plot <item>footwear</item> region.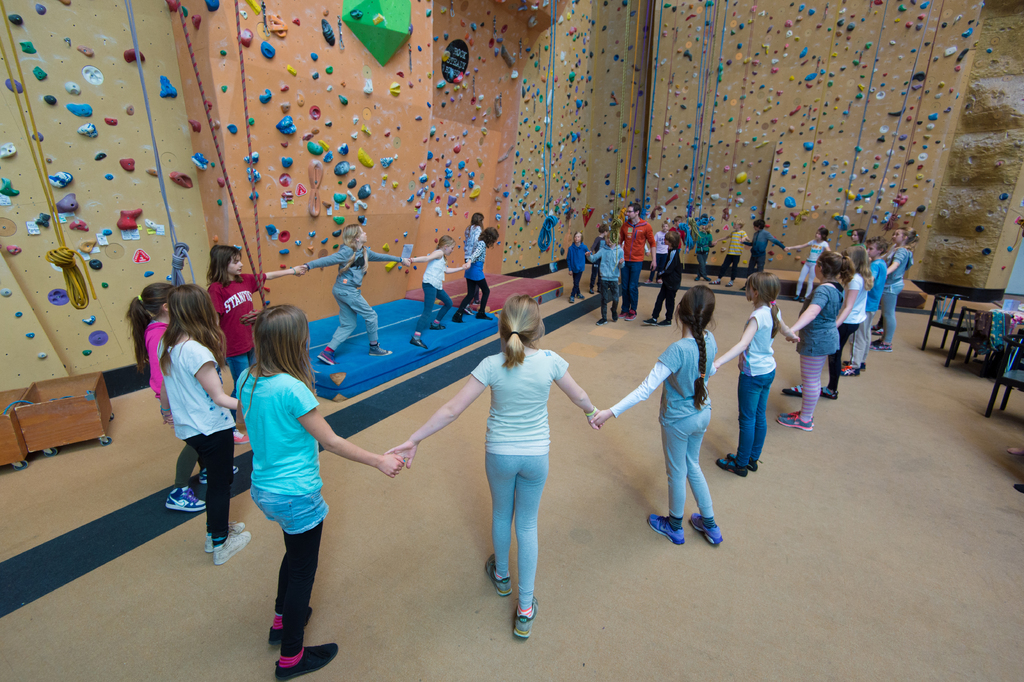
Plotted at 659,320,670,324.
